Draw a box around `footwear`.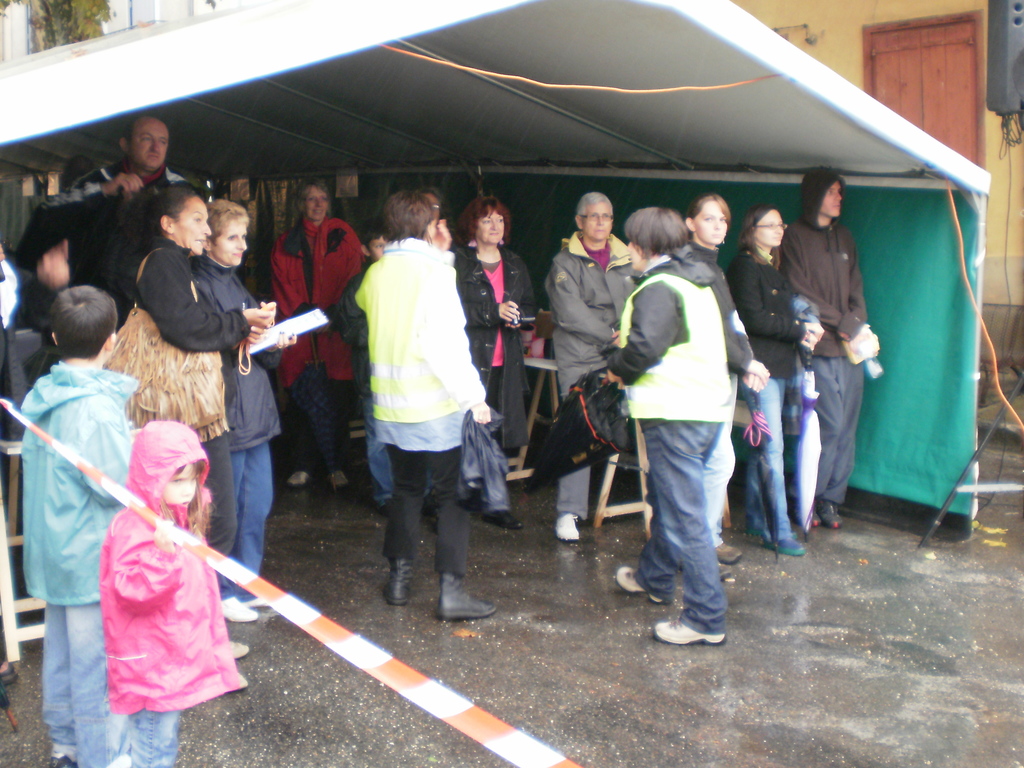
<bbox>46, 746, 77, 767</bbox>.
